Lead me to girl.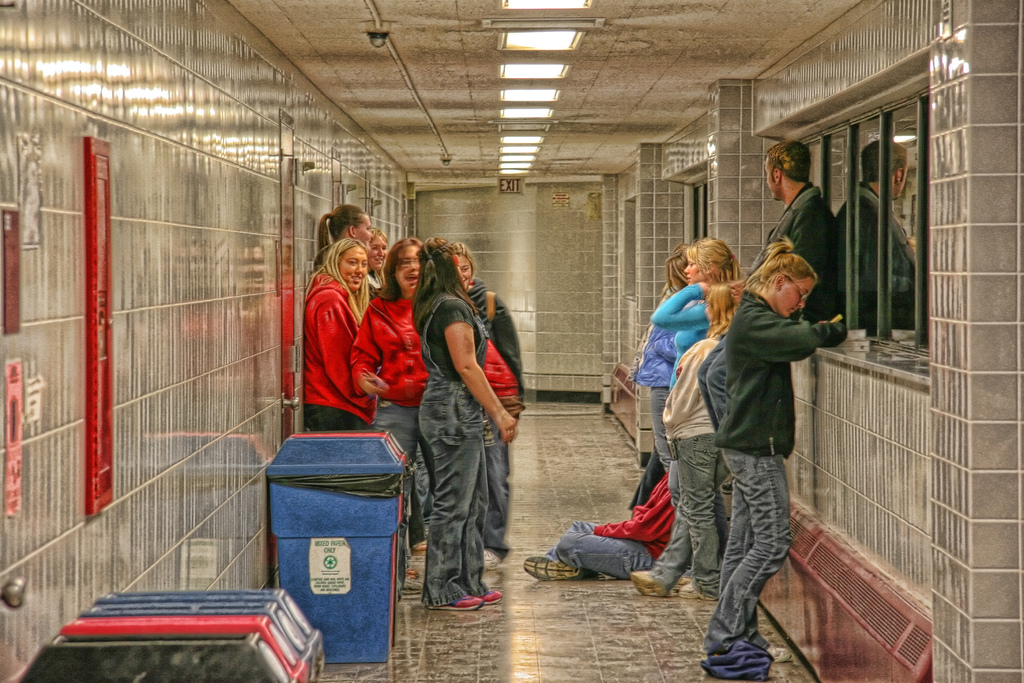
Lead to [306,235,361,416].
